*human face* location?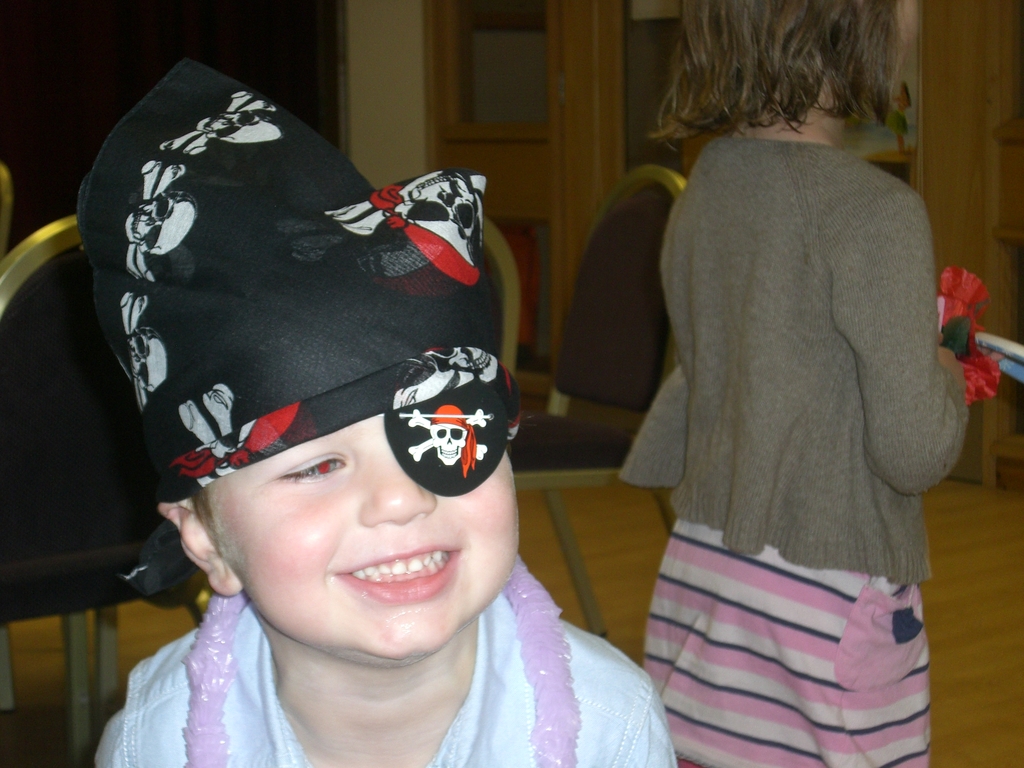
{"left": 205, "top": 413, "right": 518, "bottom": 655}
